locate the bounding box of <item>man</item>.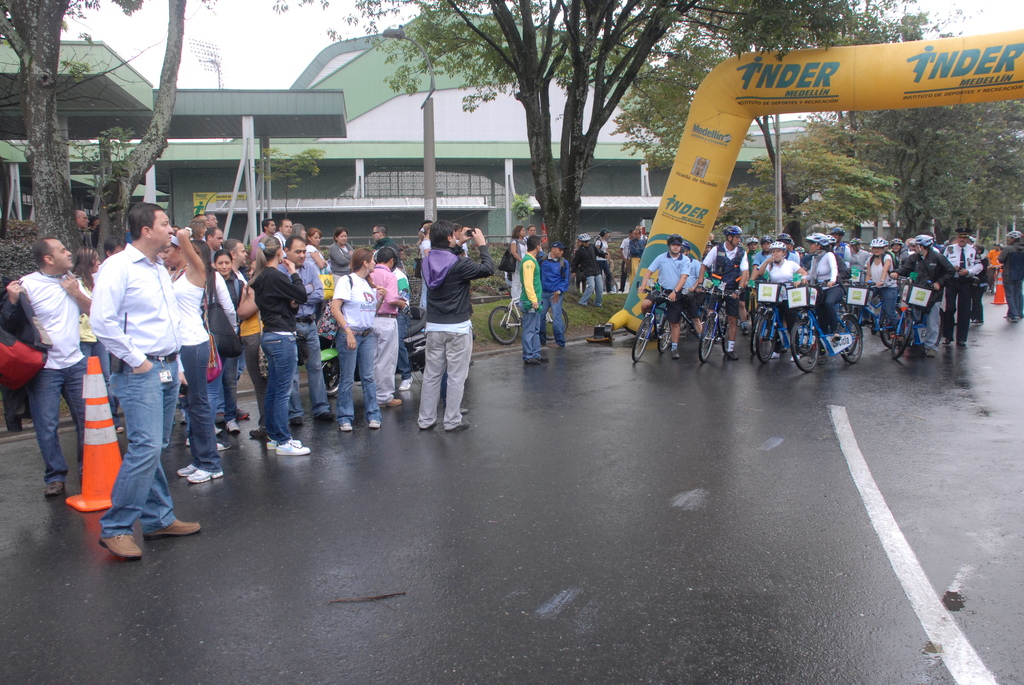
Bounding box: [x1=640, y1=230, x2=690, y2=359].
